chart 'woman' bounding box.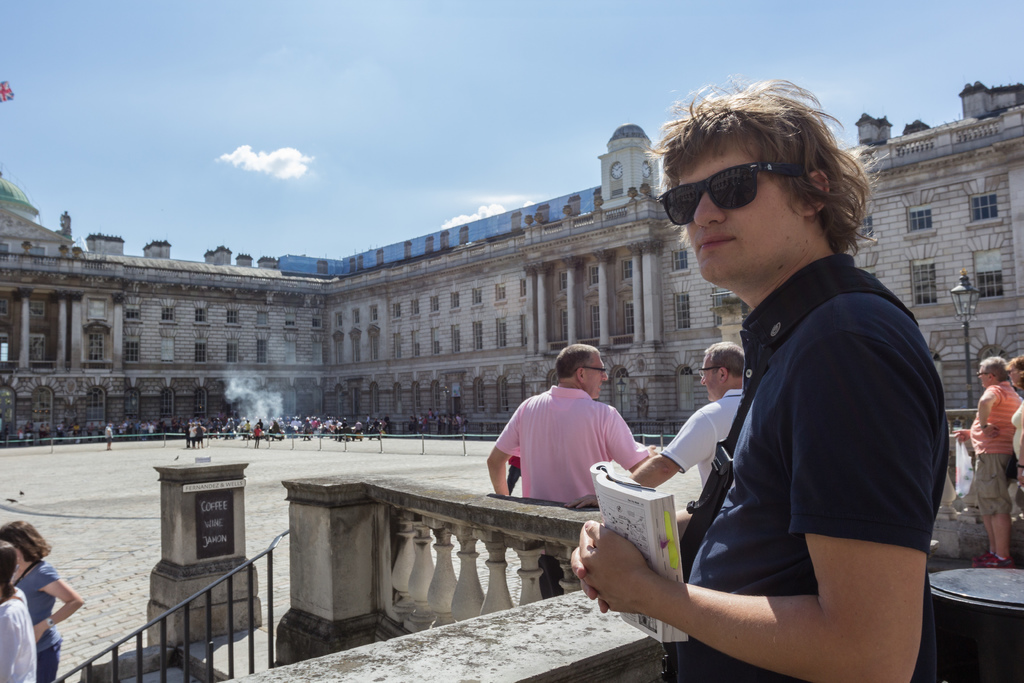
Charted: Rect(0, 520, 80, 679).
